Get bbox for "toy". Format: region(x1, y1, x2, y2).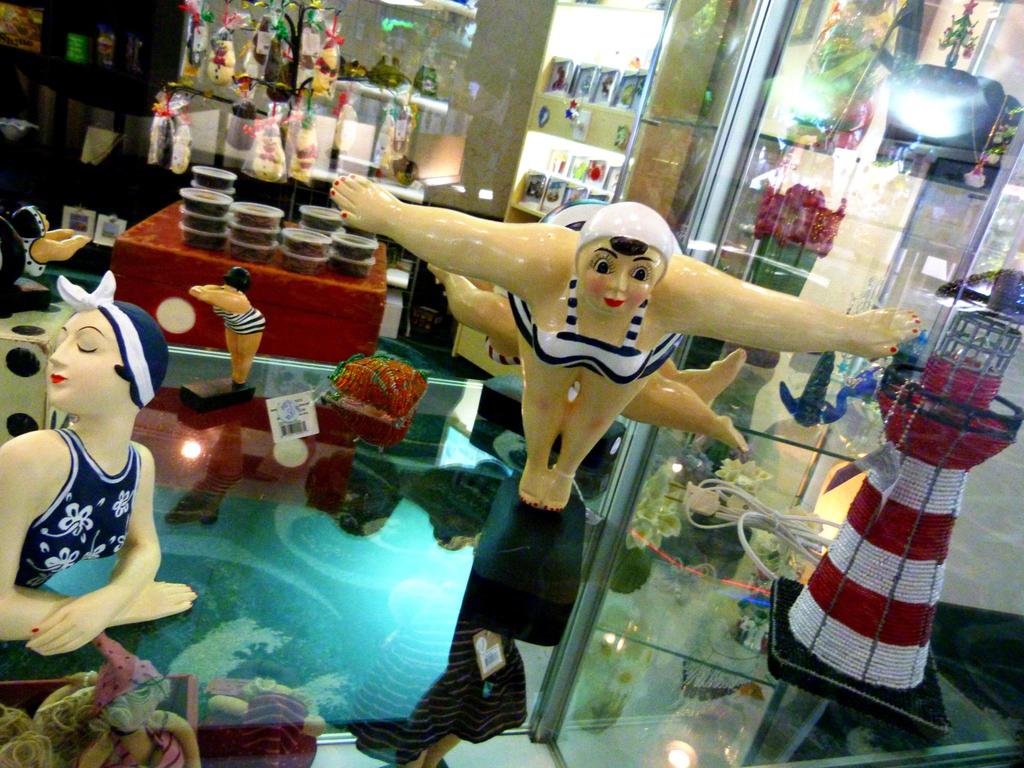
region(8, 203, 86, 294).
